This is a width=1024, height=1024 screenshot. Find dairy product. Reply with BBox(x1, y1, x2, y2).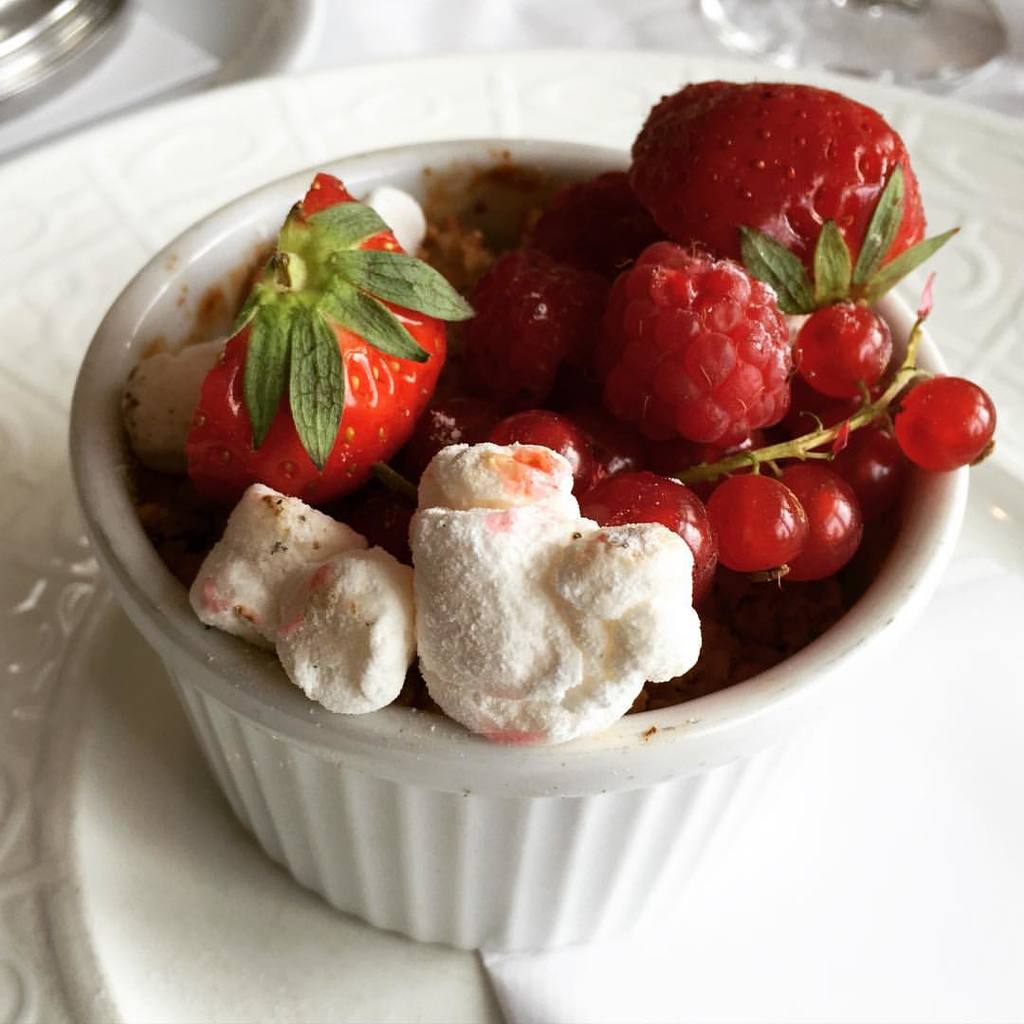
BBox(199, 485, 424, 702).
